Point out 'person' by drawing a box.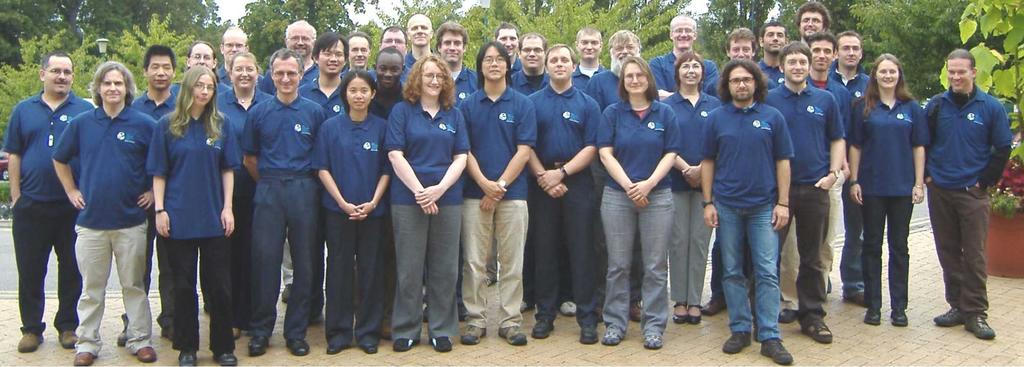
(left=458, top=43, right=540, bottom=345).
